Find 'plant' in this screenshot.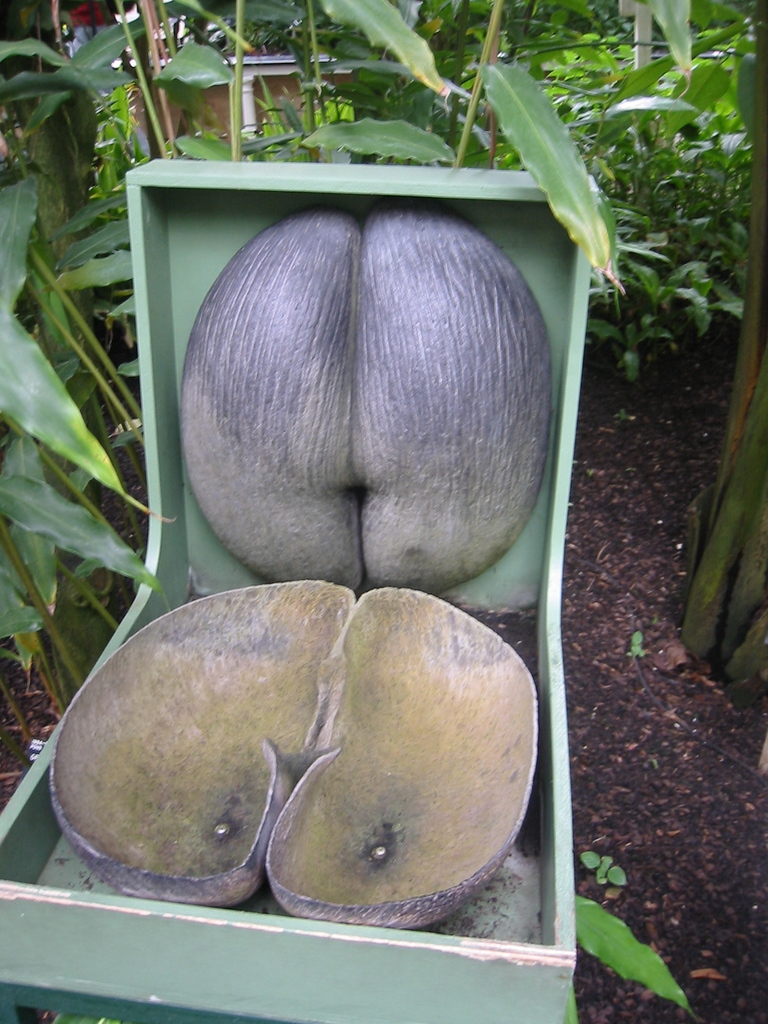
The bounding box for 'plant' is (x1=577, y1=890, x2=691, y2=1021).
